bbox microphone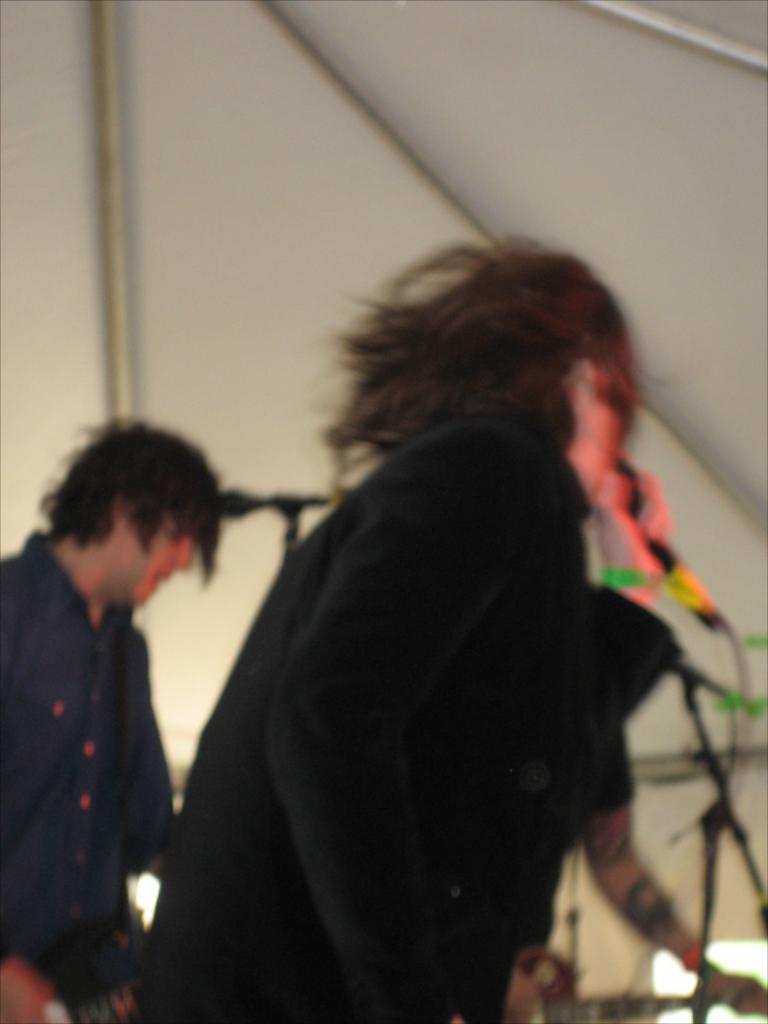
<region>214, 490, 328, 530</region>
